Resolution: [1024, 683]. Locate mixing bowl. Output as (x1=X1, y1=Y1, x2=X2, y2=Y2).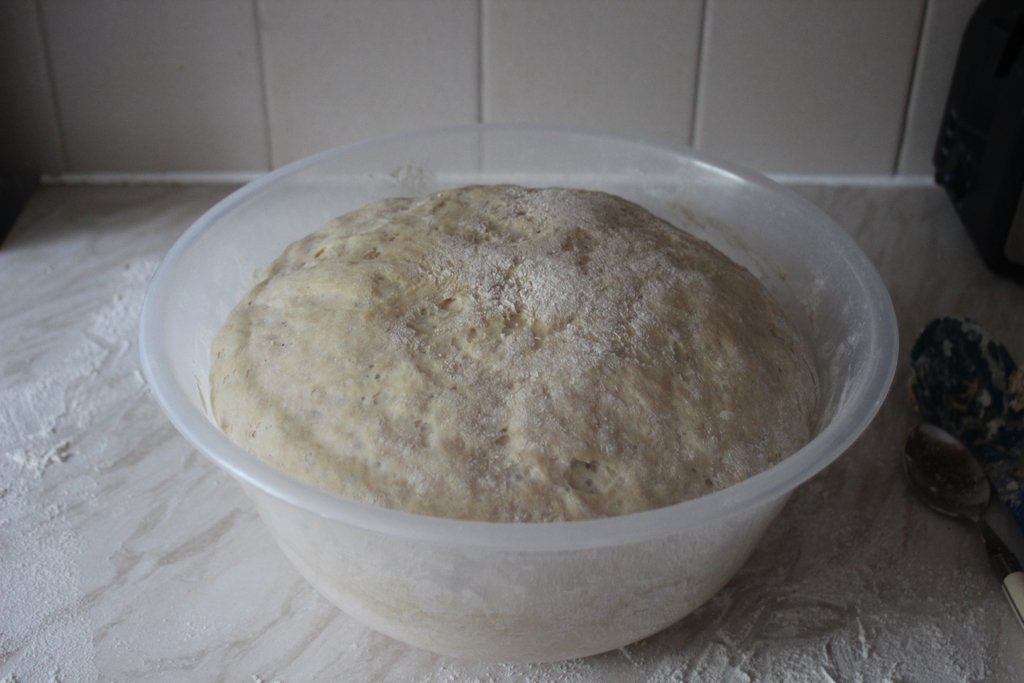
(x1=140, y1=123, x2=899, y2=664).
